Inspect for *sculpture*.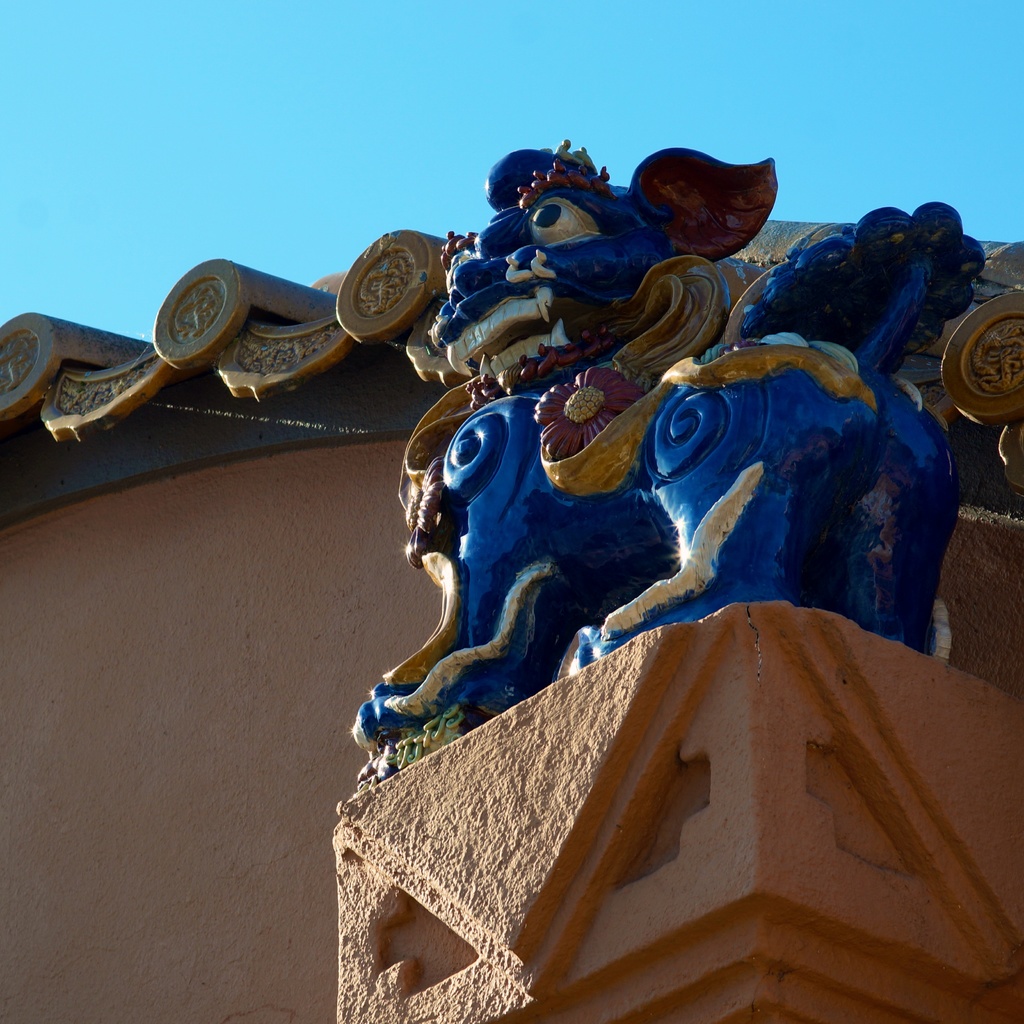
Inspection: select_region(352, 186, 813, 810).
